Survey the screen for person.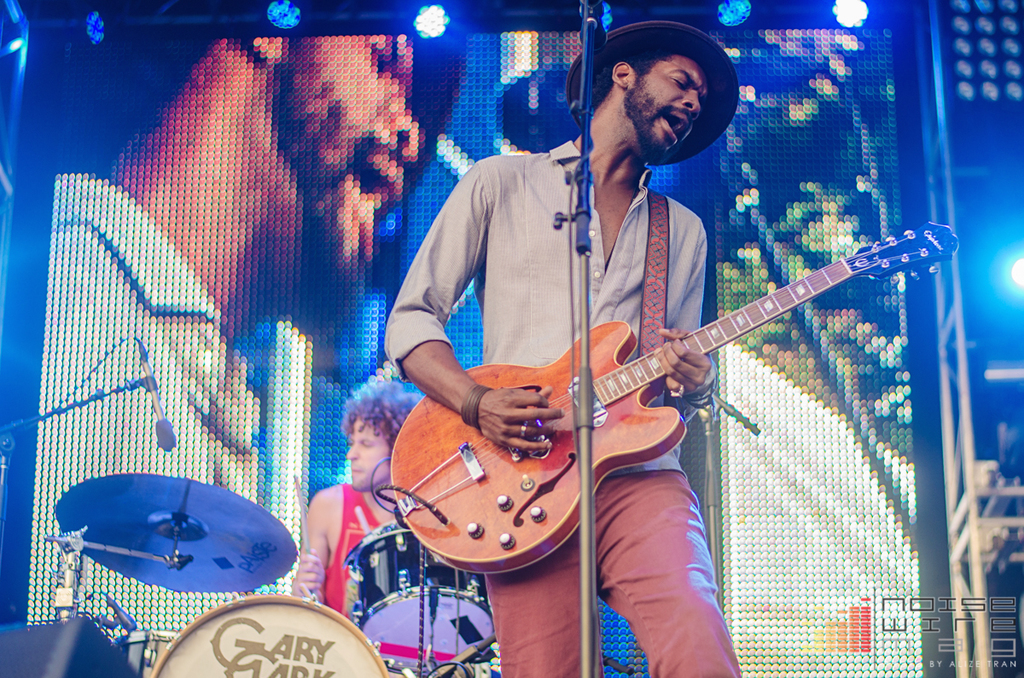
Survey found: [left=28, top=33, right=461, bottom=677].
